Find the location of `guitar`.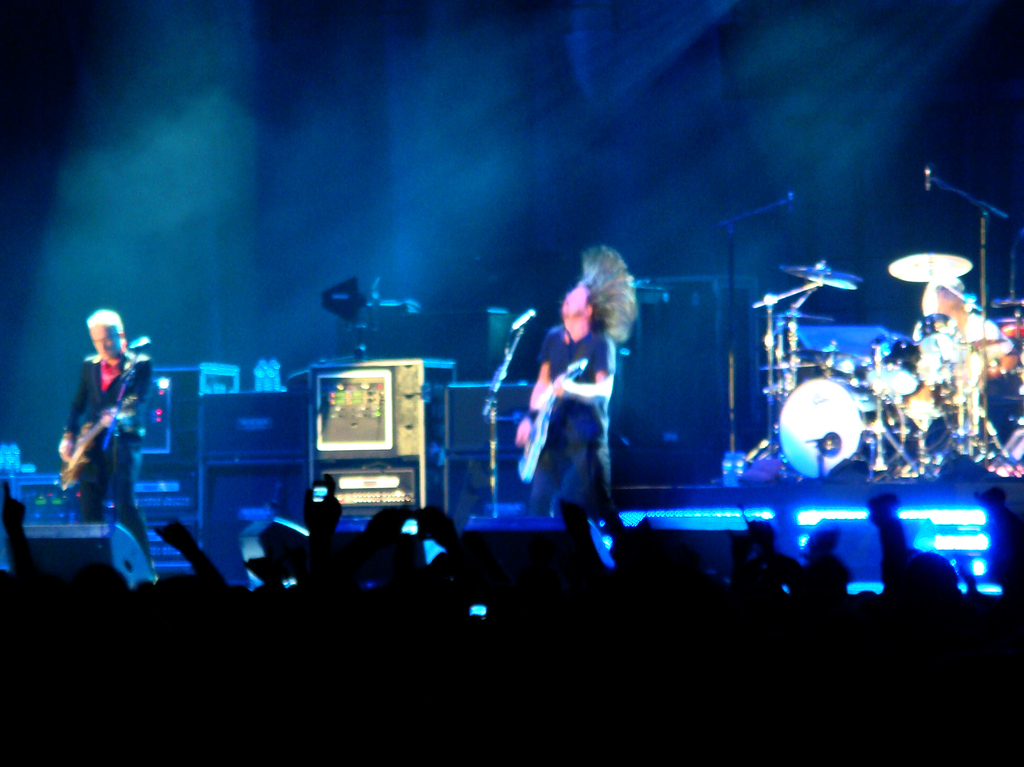
Location: box(53, 398, 138, 494).
